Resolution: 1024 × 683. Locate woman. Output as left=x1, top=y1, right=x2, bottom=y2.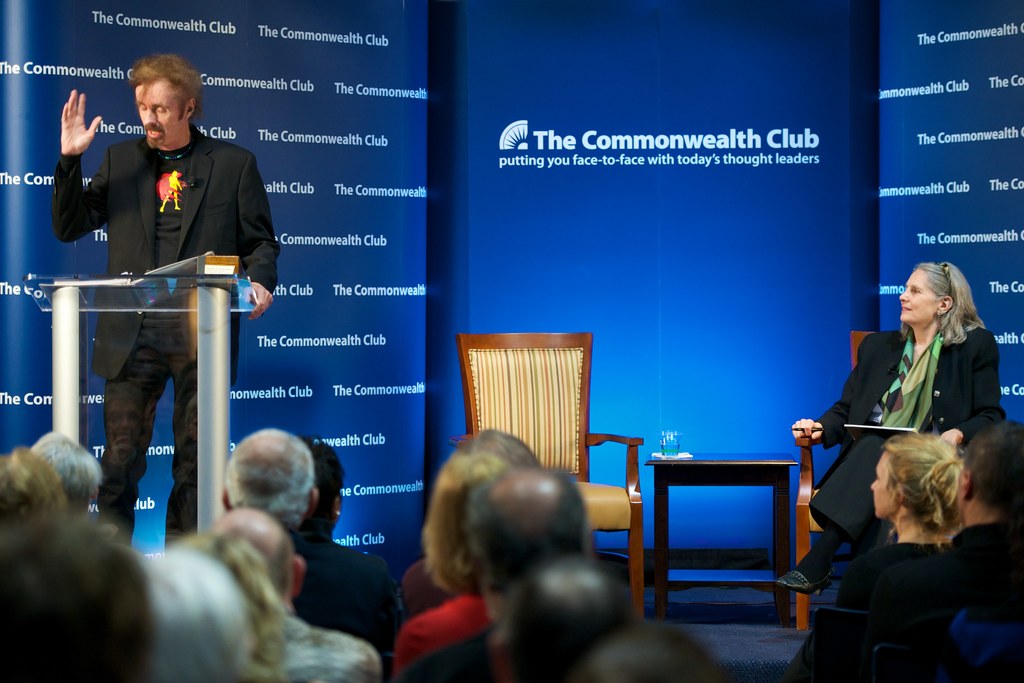
left=394, top=430, right=539, bottom=681.
